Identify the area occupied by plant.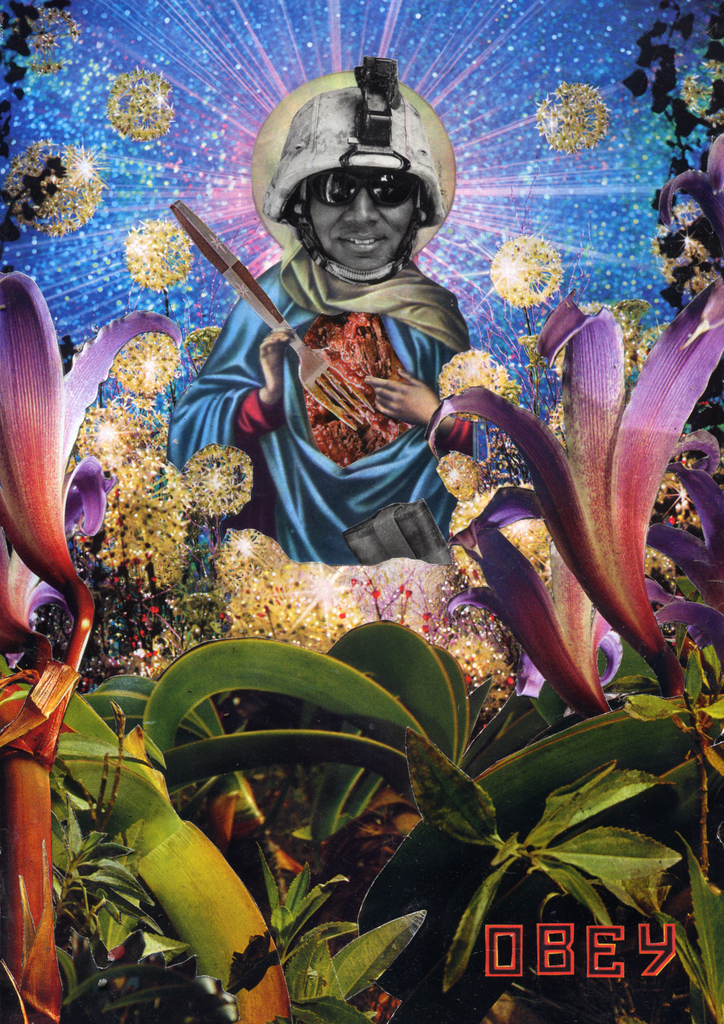
Area: [x1=0, y1=641, x2=432, y2=1023].
